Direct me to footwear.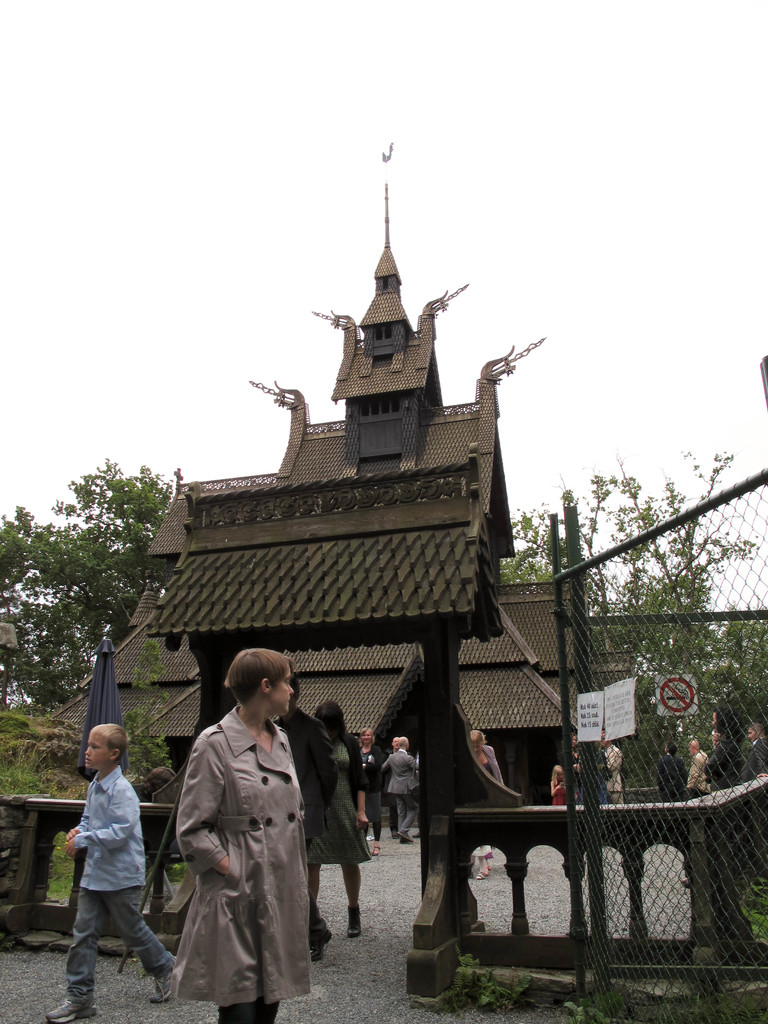
Direction: [399, 832, 414, 844].
